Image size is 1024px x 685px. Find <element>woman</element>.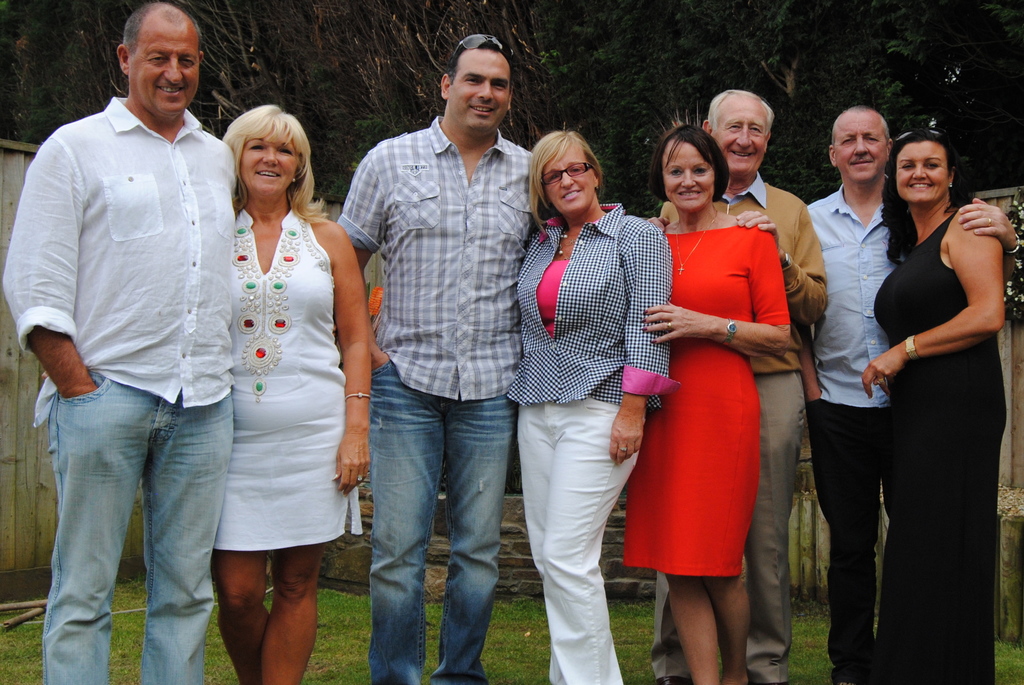
x1=632, y1=123, x2=801, y2=665.
